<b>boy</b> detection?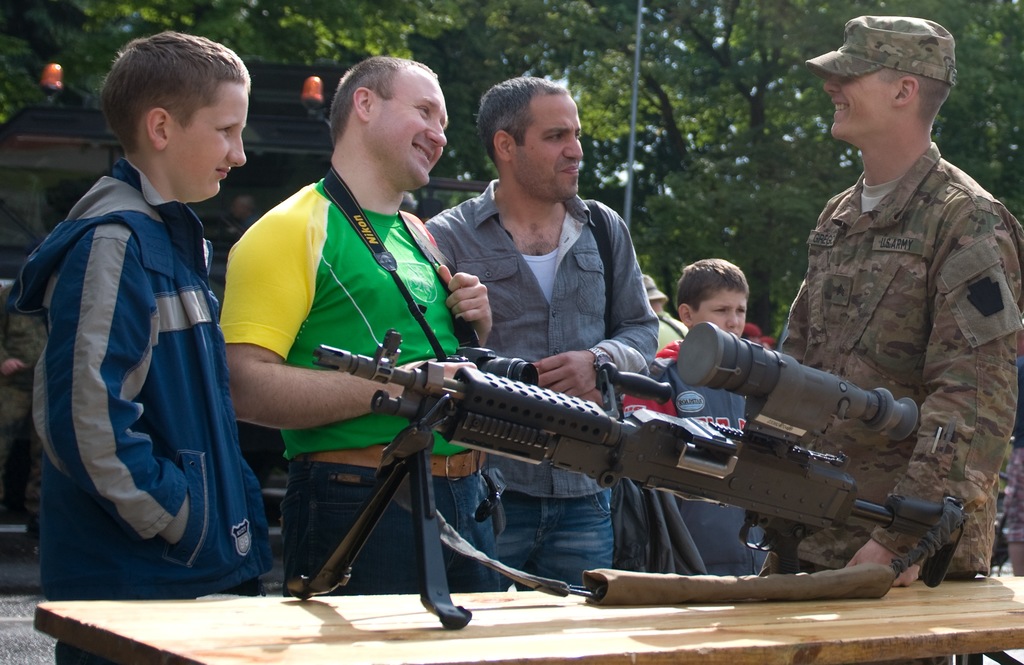
[621,257,767,573]
